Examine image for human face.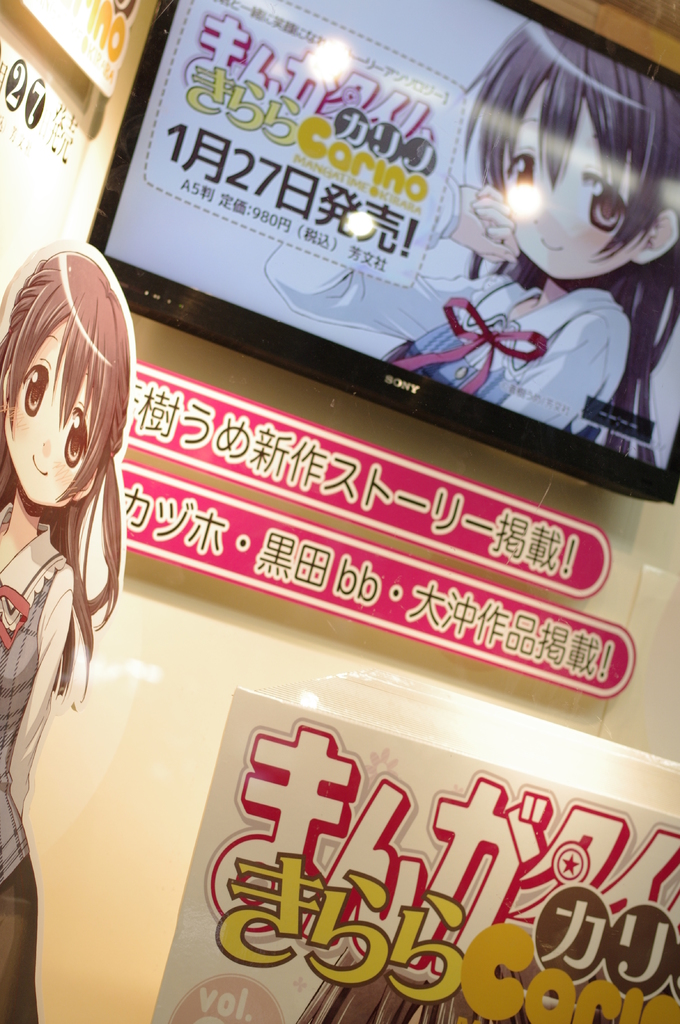
Examination result: [left=498, top=85, right=652, bottom=283].
